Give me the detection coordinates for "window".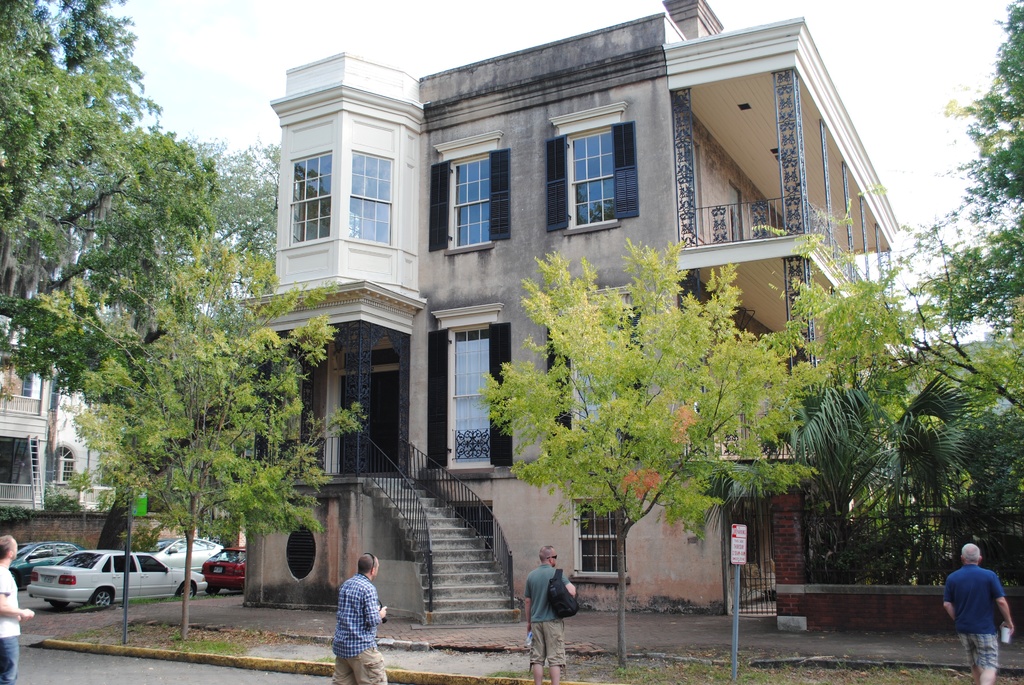
left=572, top=492, right=640, bottom=588.
